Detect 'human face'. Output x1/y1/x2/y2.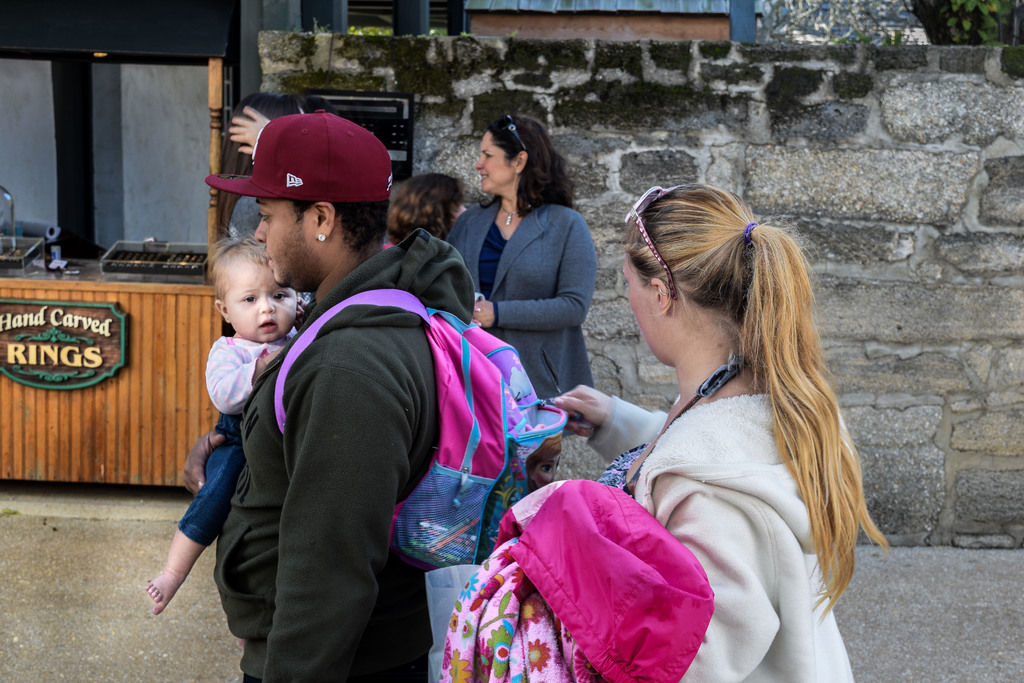
257/195/311/288.
